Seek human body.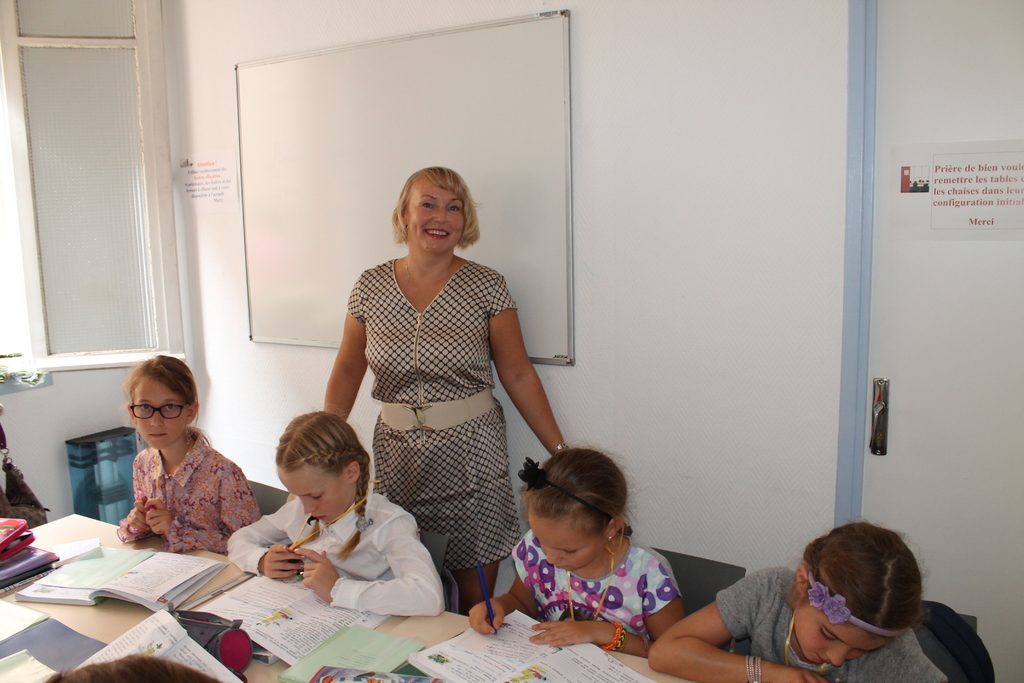
region(468, 450, 688, 652).
